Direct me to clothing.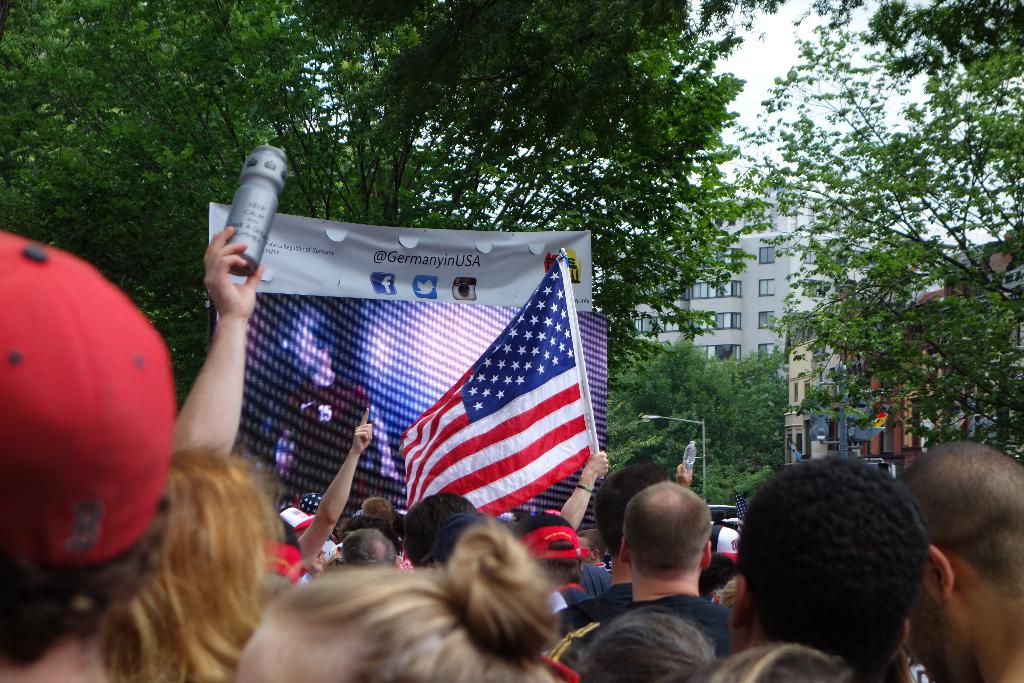
Direction: <bbox>283, 368, 381, 495</bbox>.
